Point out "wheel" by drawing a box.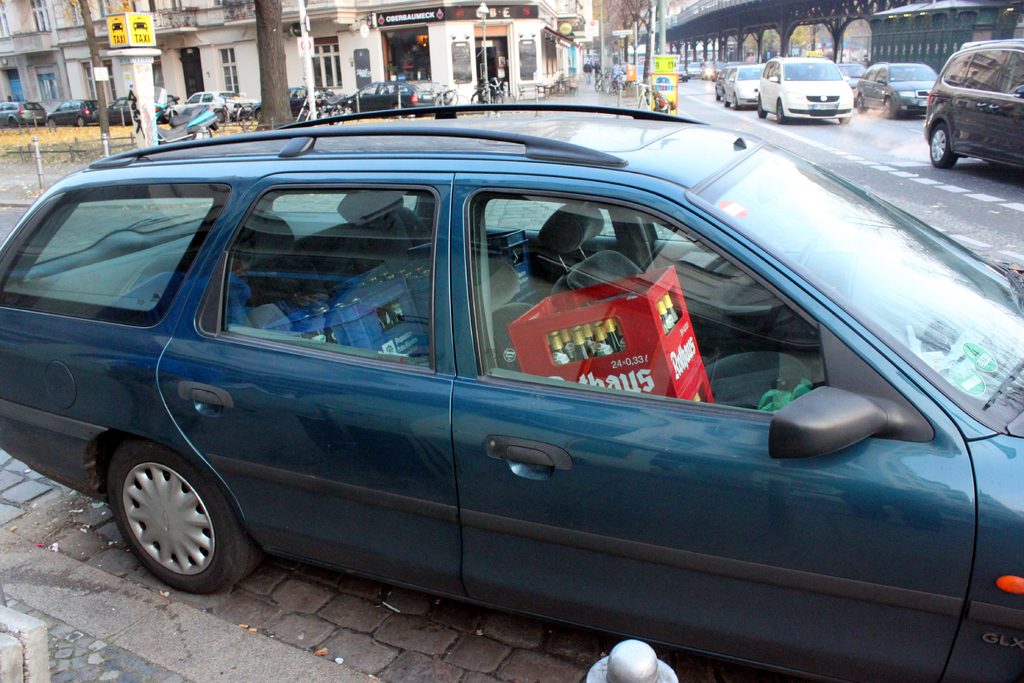
(left=77, top=117, right=83, bottom=128).
